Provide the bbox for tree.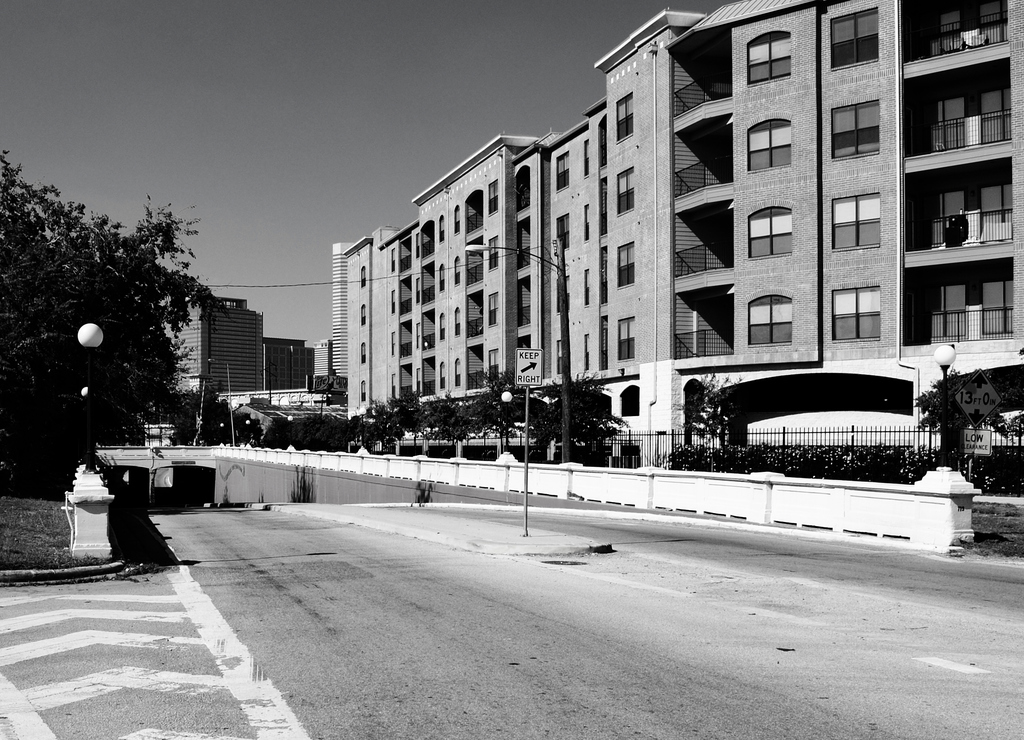
(left=925, top=367, right=1015, bottom=464).
